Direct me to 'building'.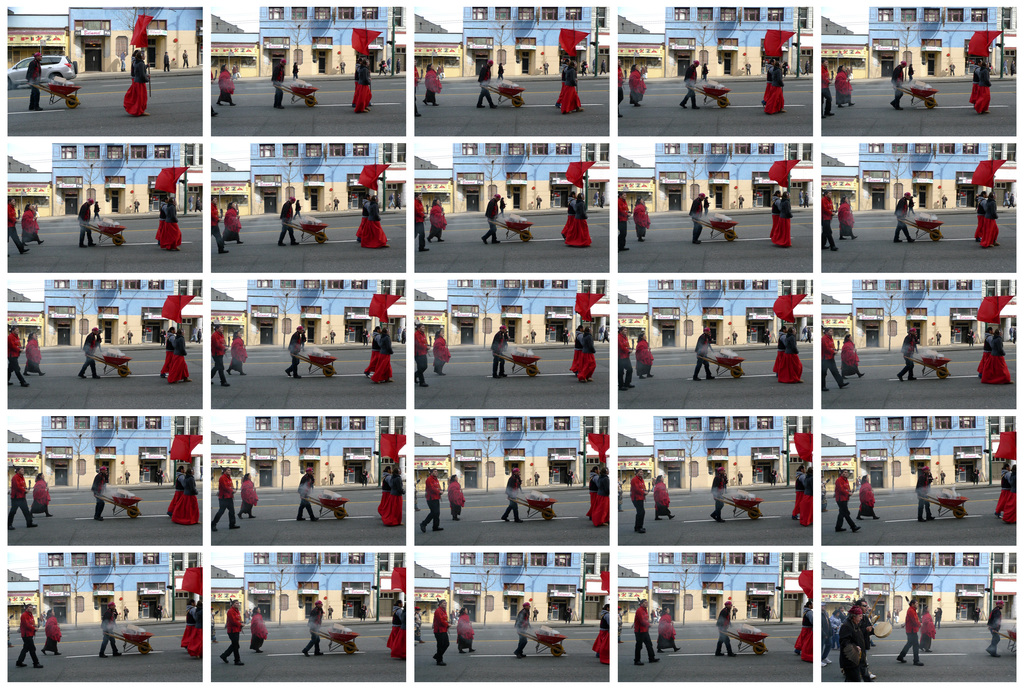
Direction: [left=8, top=8, right=204, bottom=77].
